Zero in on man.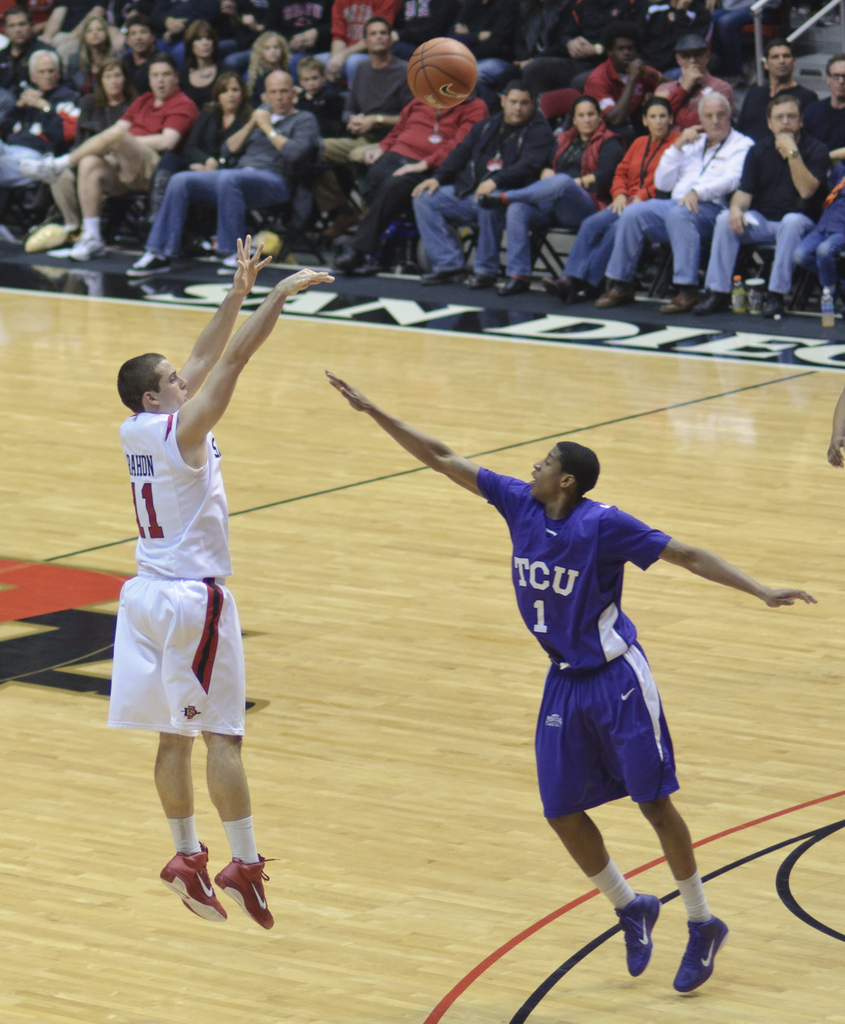
Zeroed in: region(0, 42, 78, 200).
